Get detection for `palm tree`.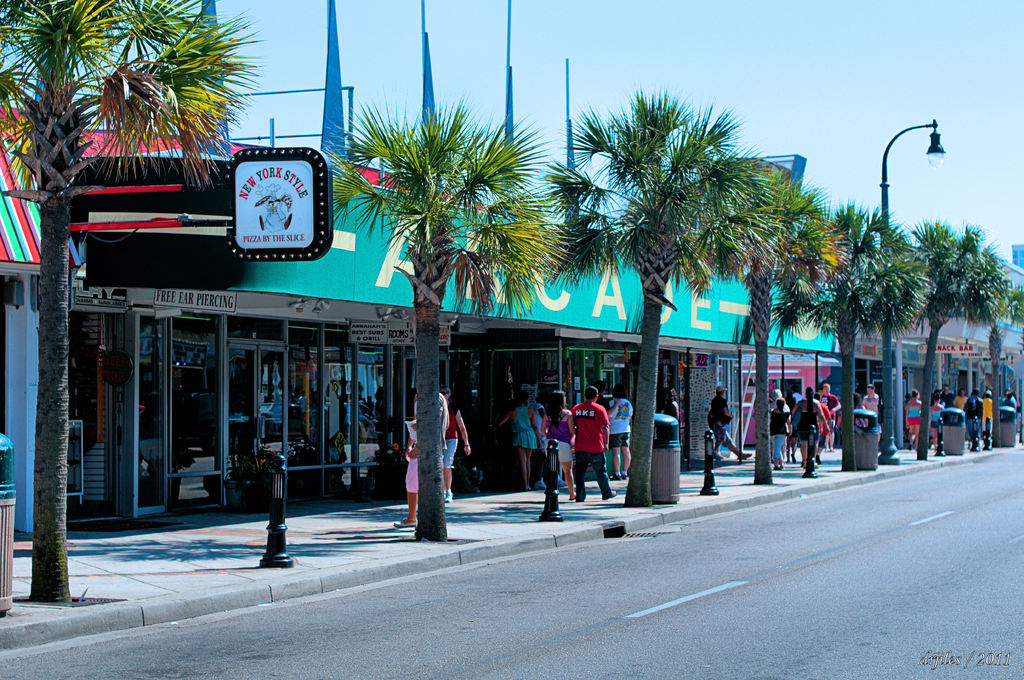
Detection: box=[0, 0, 269, 606].
